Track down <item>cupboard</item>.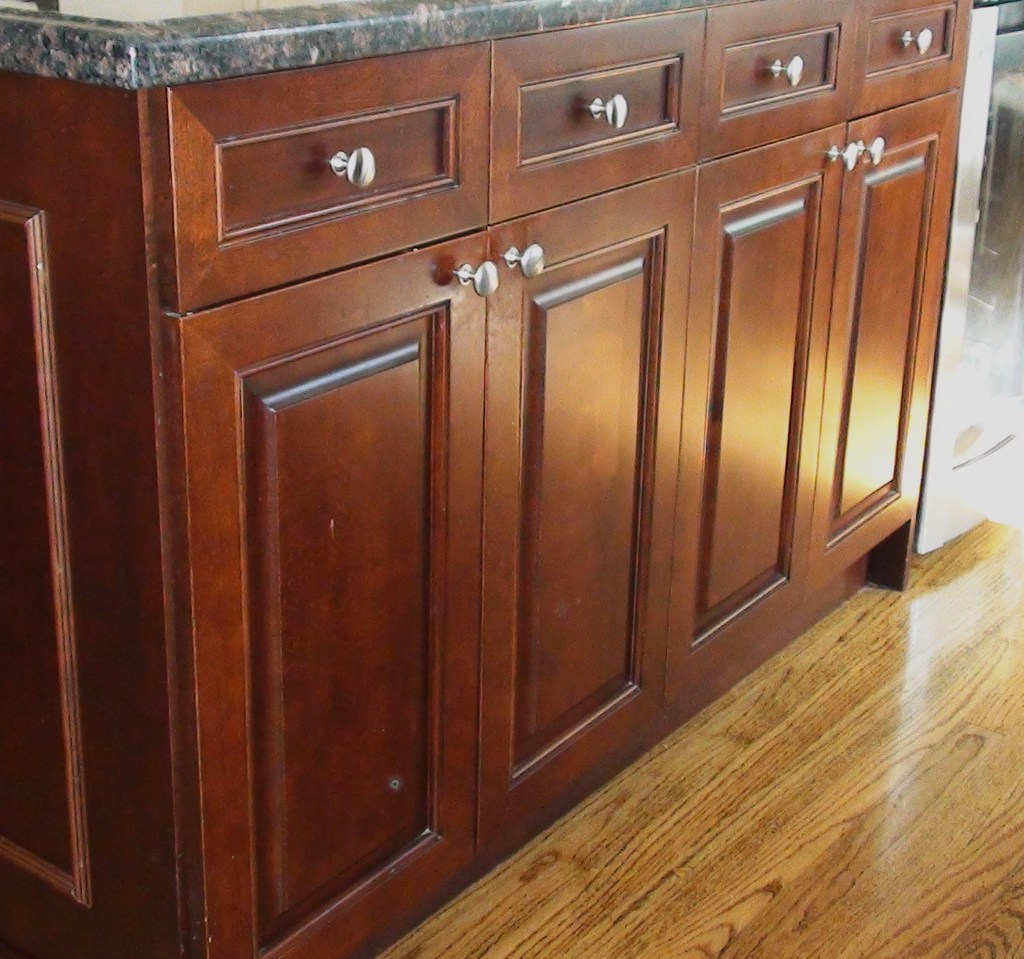
Tracked to (3, 0, 977, 958).
